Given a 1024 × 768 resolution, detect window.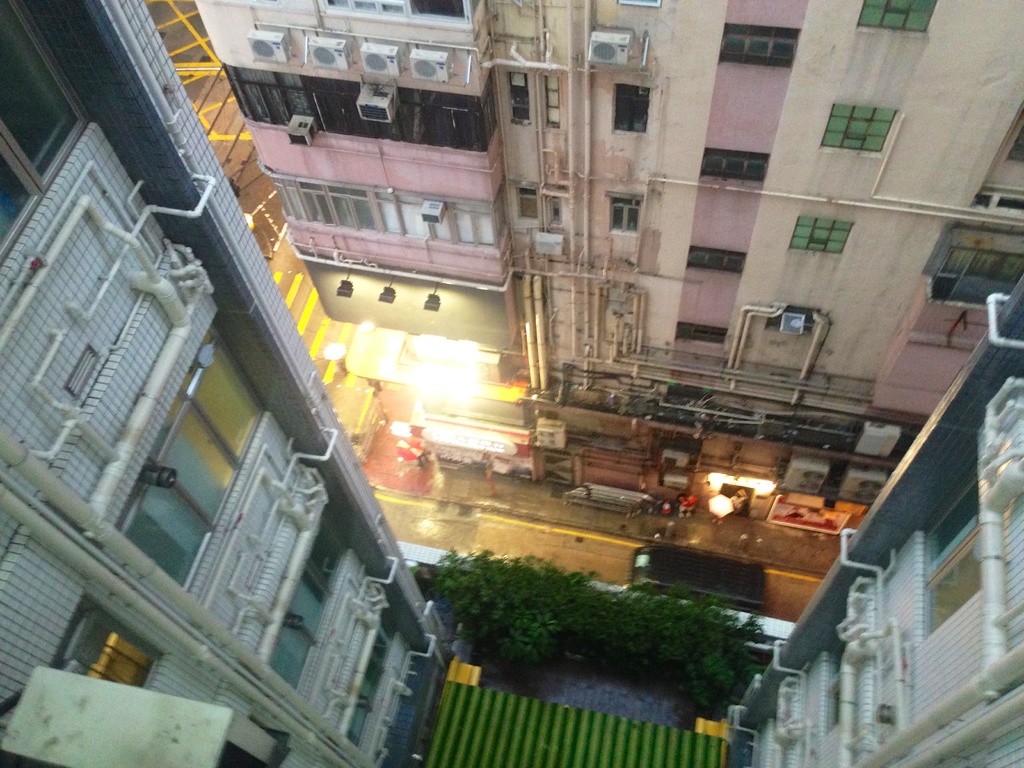
(216,62,497,152).
